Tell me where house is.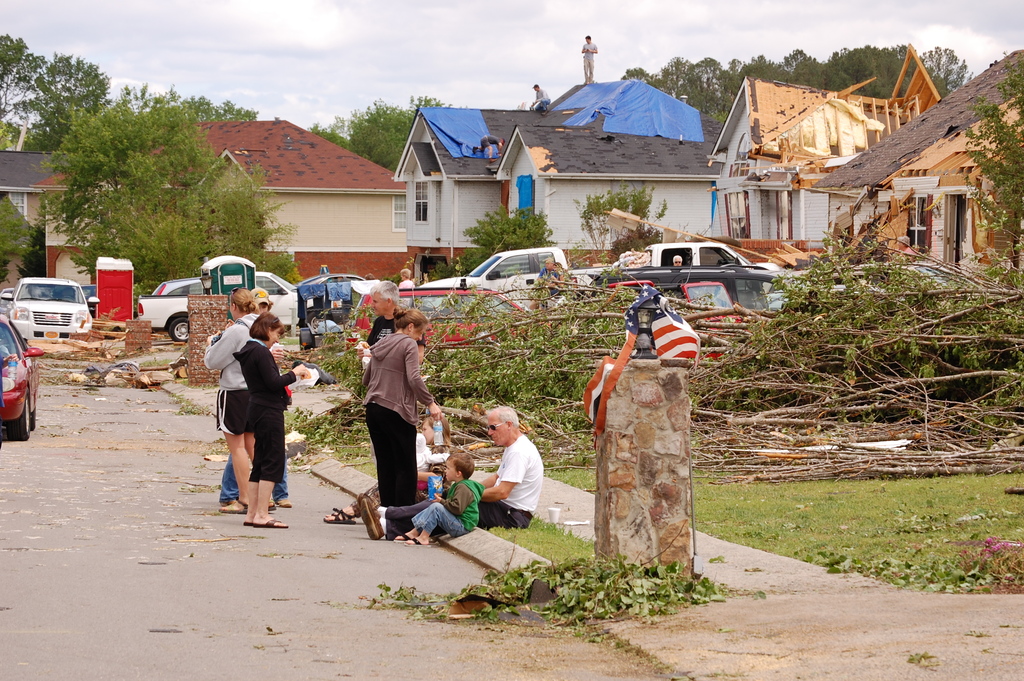
house is at [left=808, top=46, right=1023, bottom=275].
